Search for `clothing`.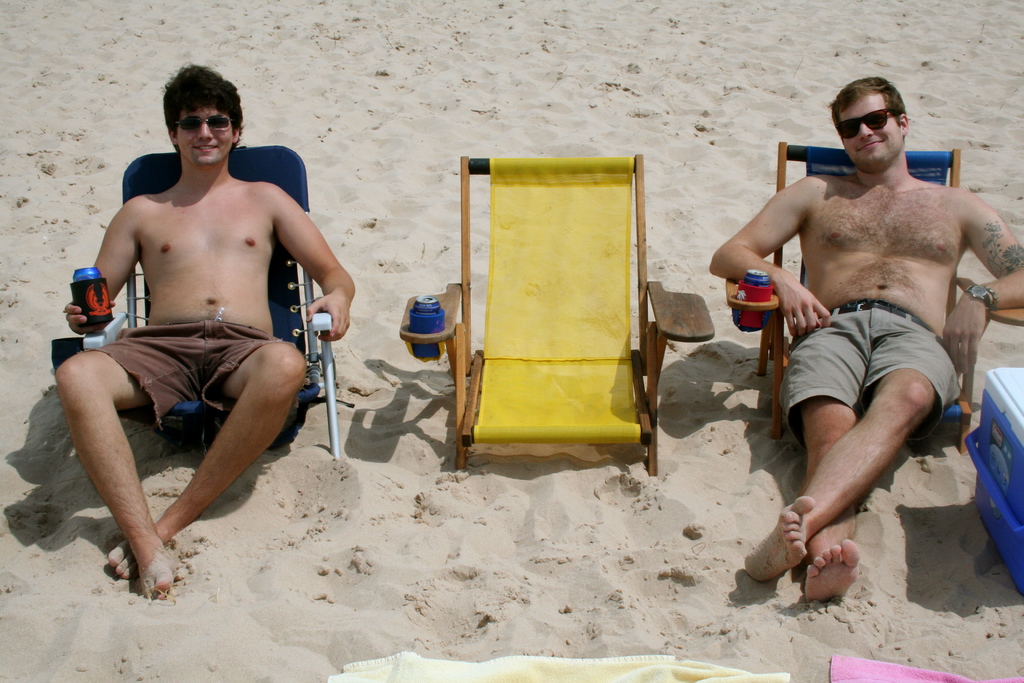
Found at [x1=780, y1=295, x2=963, y2=435].
